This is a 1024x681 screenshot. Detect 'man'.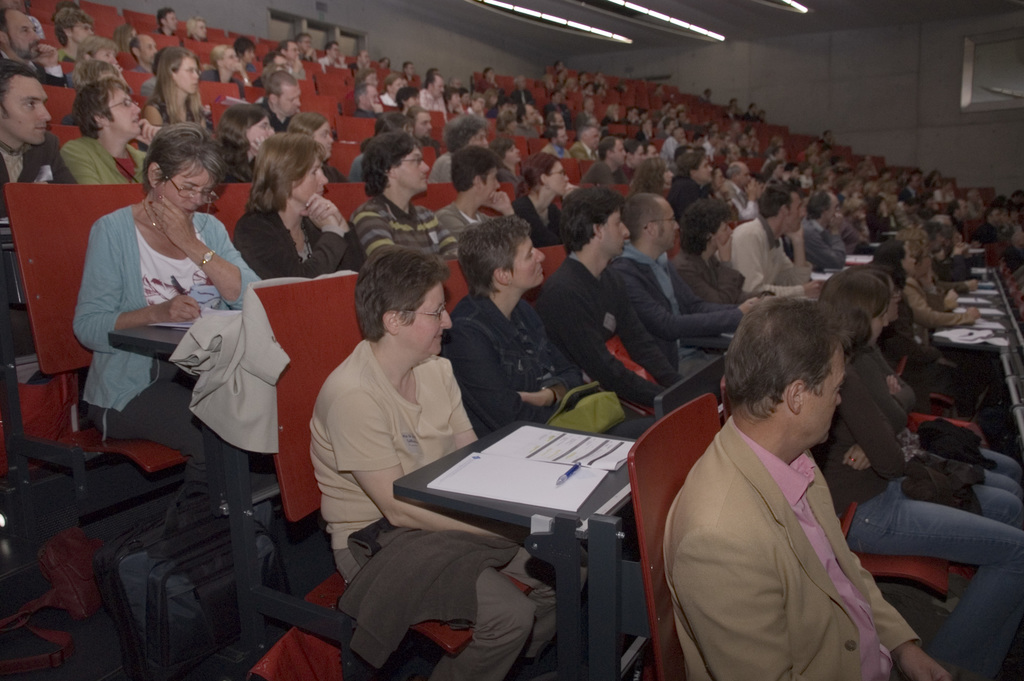
bbox(672, 152, 715, 214).
